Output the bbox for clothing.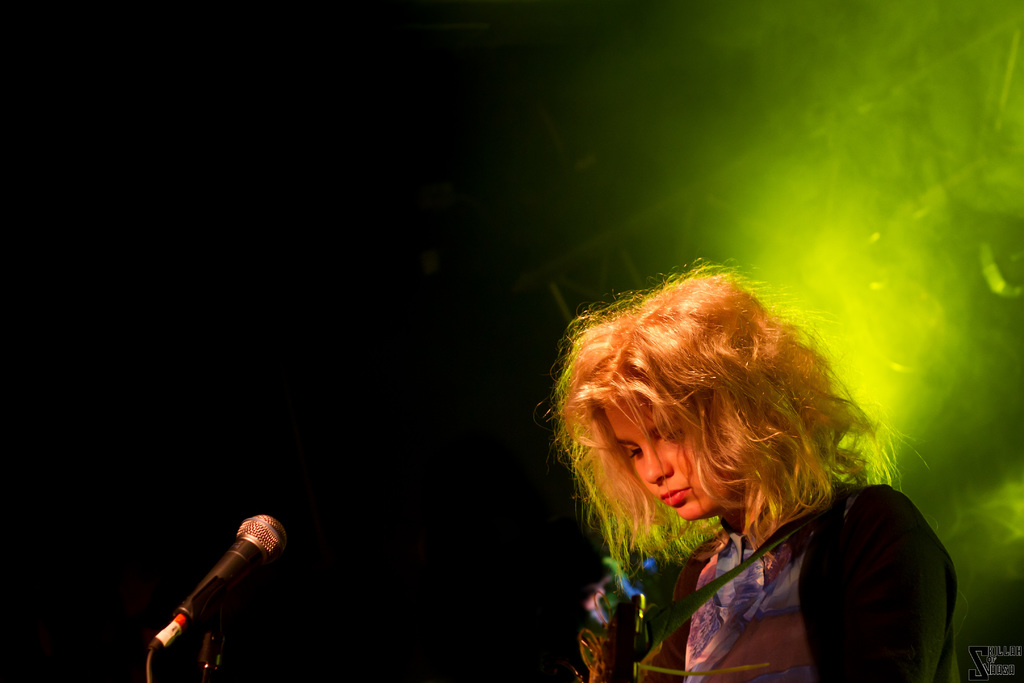
Rect(626, 475, 963, 682).
